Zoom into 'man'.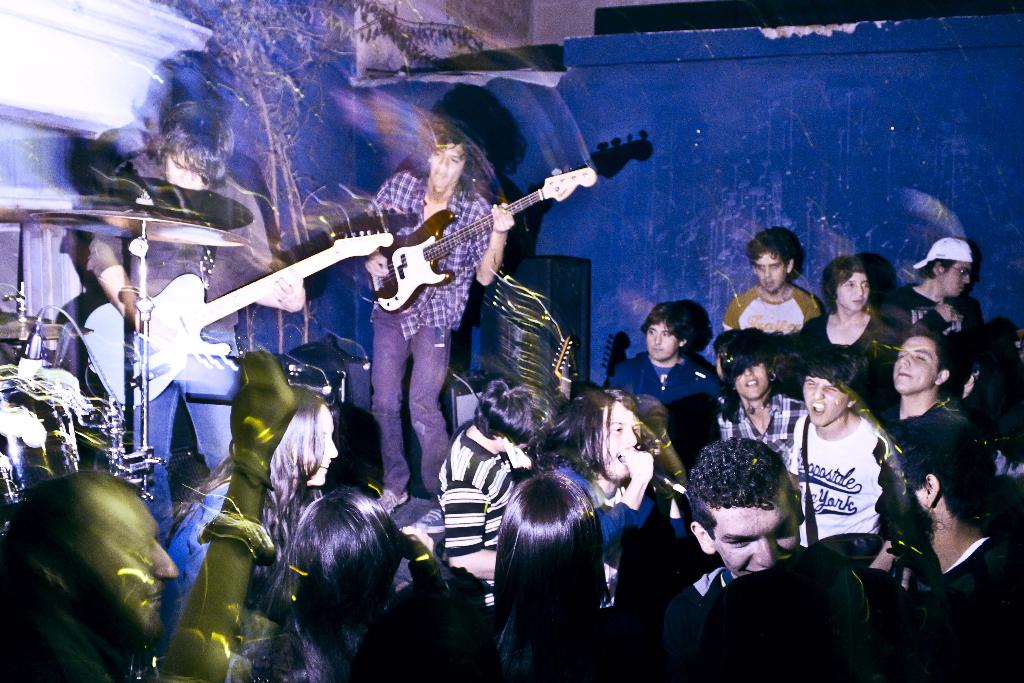
Zoom target: (0,445,209,682).
